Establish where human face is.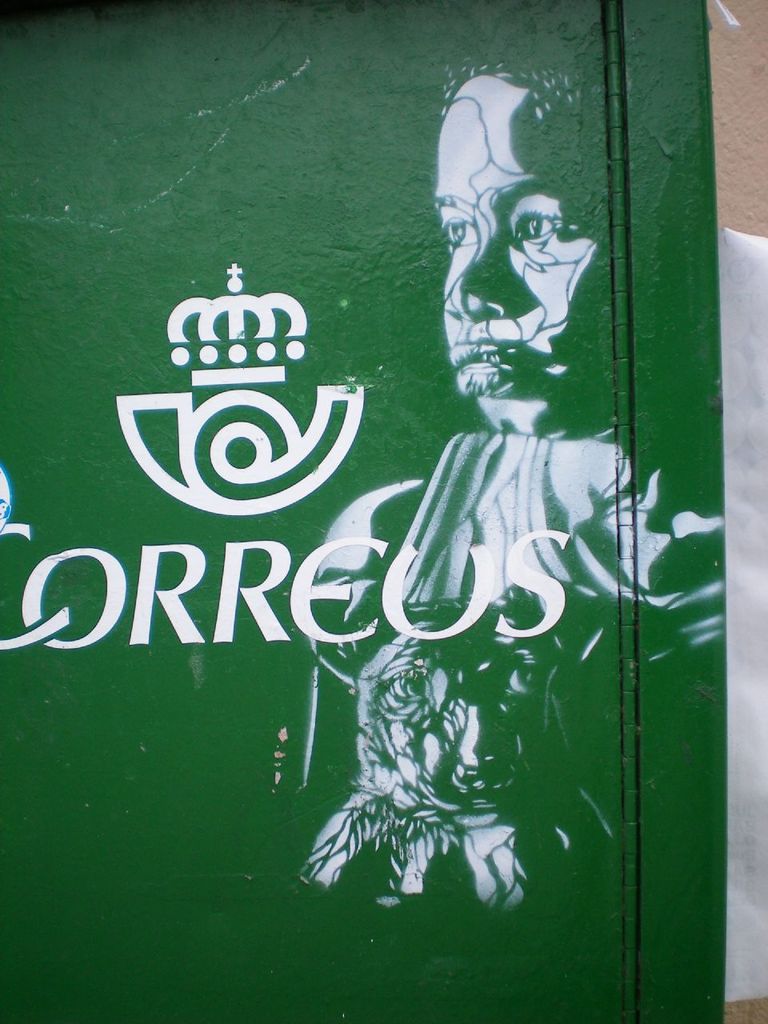
Established at pyautogui.locateOnScreen(434, 71, 594, 427).
